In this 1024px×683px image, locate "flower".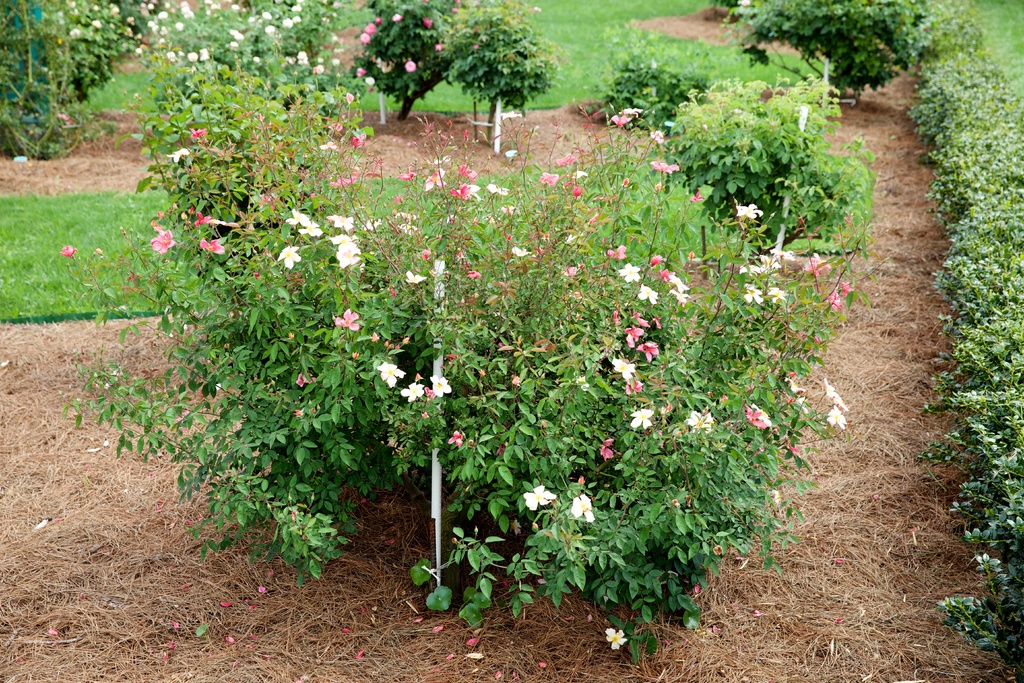
Bounding box: <region>56, 242, 79, 258</region>.
